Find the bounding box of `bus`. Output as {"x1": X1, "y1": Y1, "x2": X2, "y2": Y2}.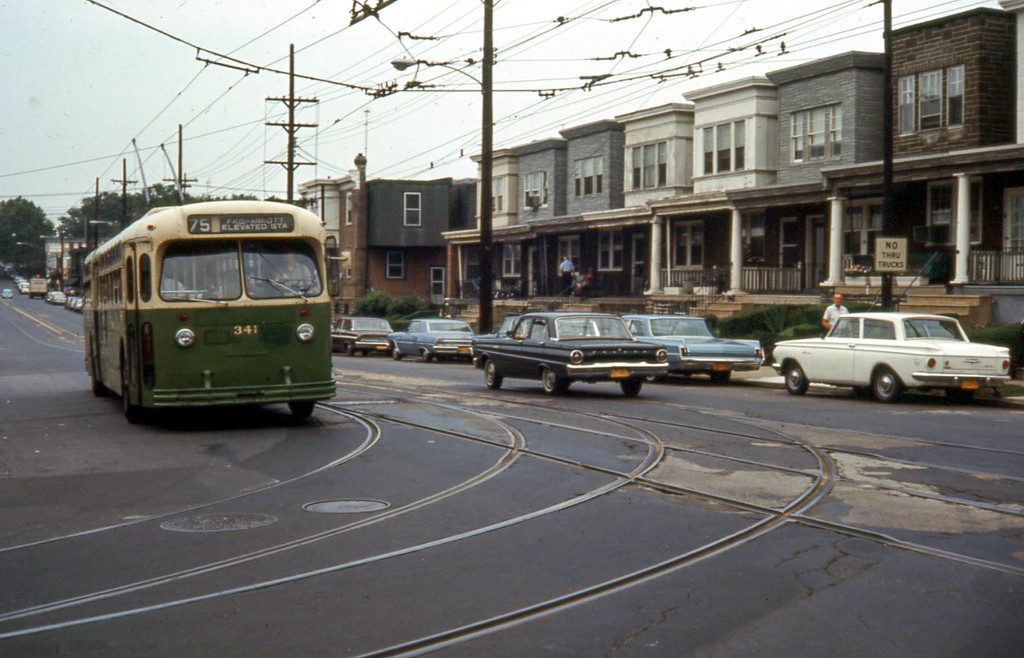
{"x1": 87, "y1": 197, "x2": 344, "y2": 428}.
